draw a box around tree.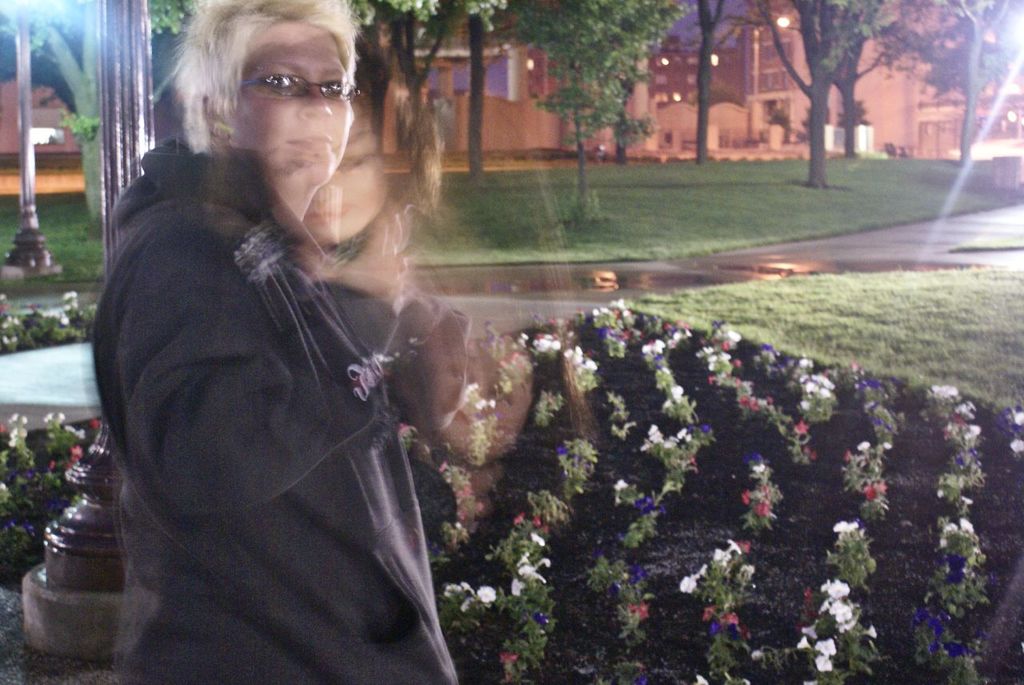
<region>0, 0, 198, 228</region>.
